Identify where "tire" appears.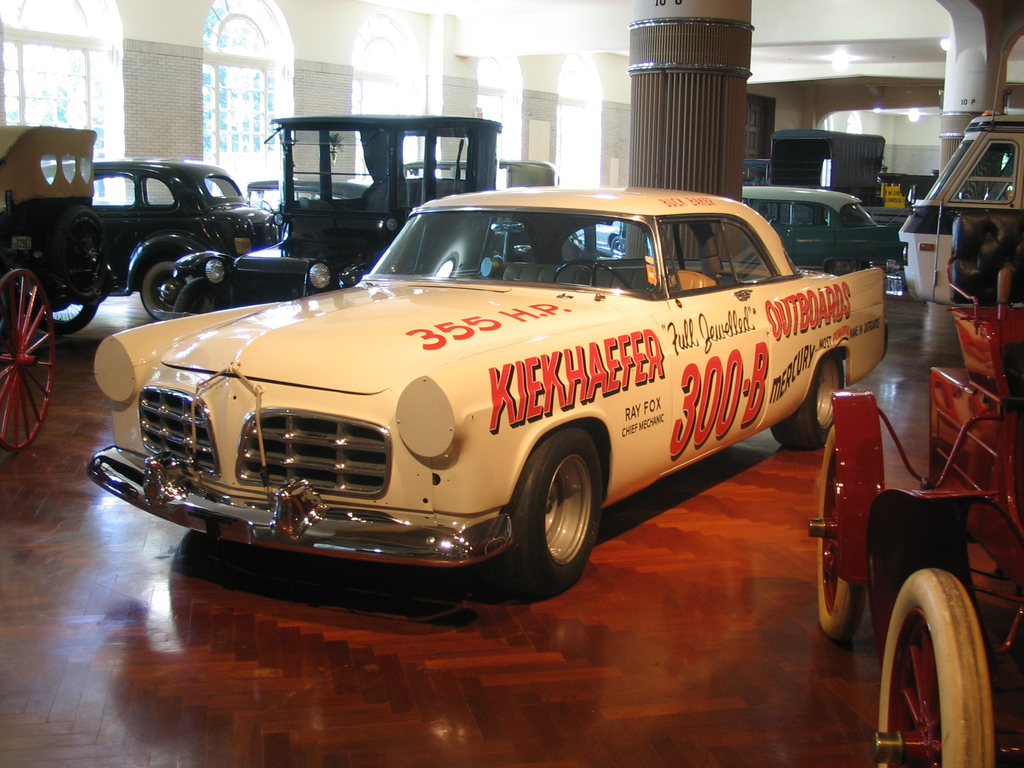
Appears at Rect(827, 259, 863, 278).
